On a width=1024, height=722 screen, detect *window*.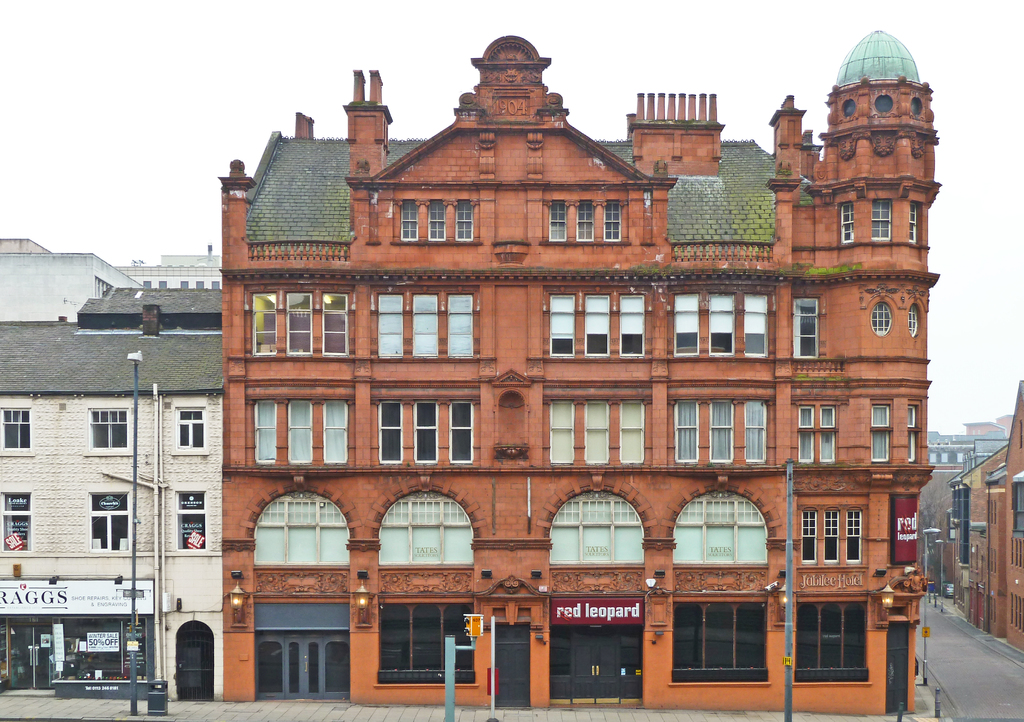
285/400/314/465.
